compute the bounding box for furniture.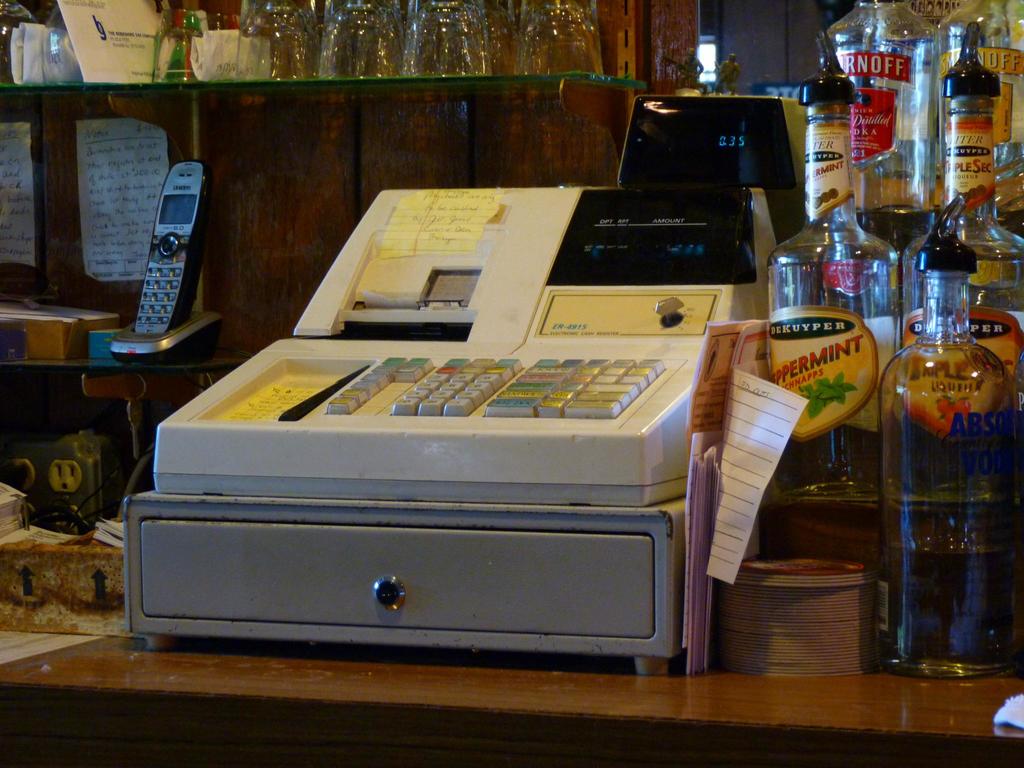
locate(0, 548, 1023, 767).
